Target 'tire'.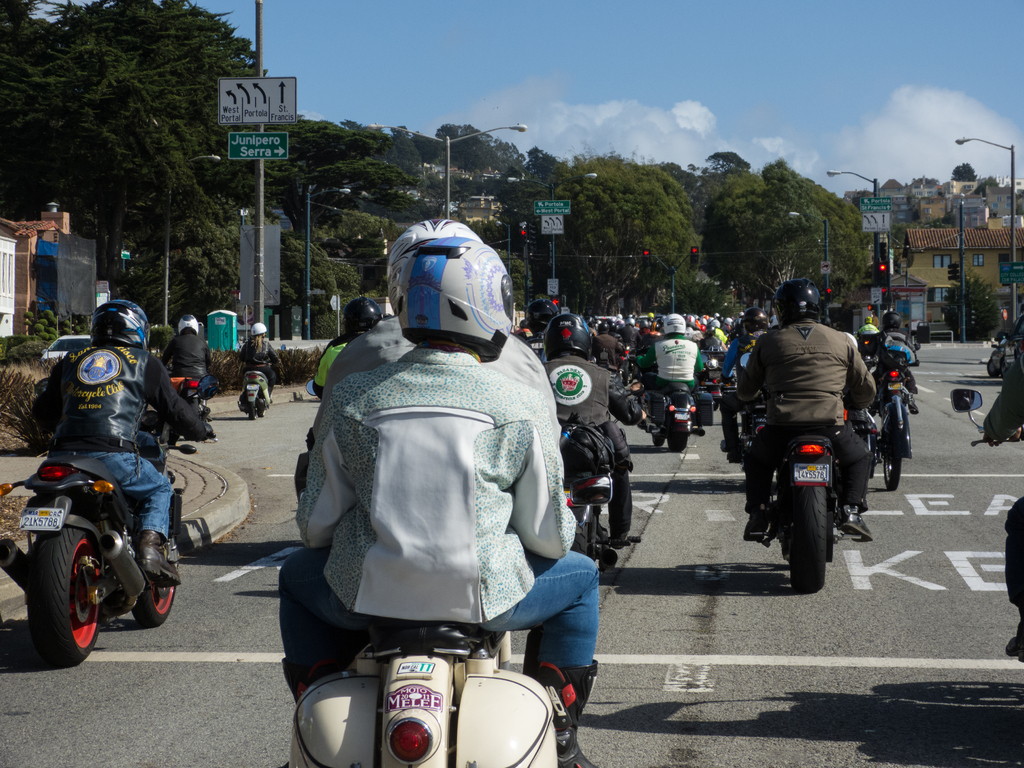
Target region: [248, 405, 258, 421].
